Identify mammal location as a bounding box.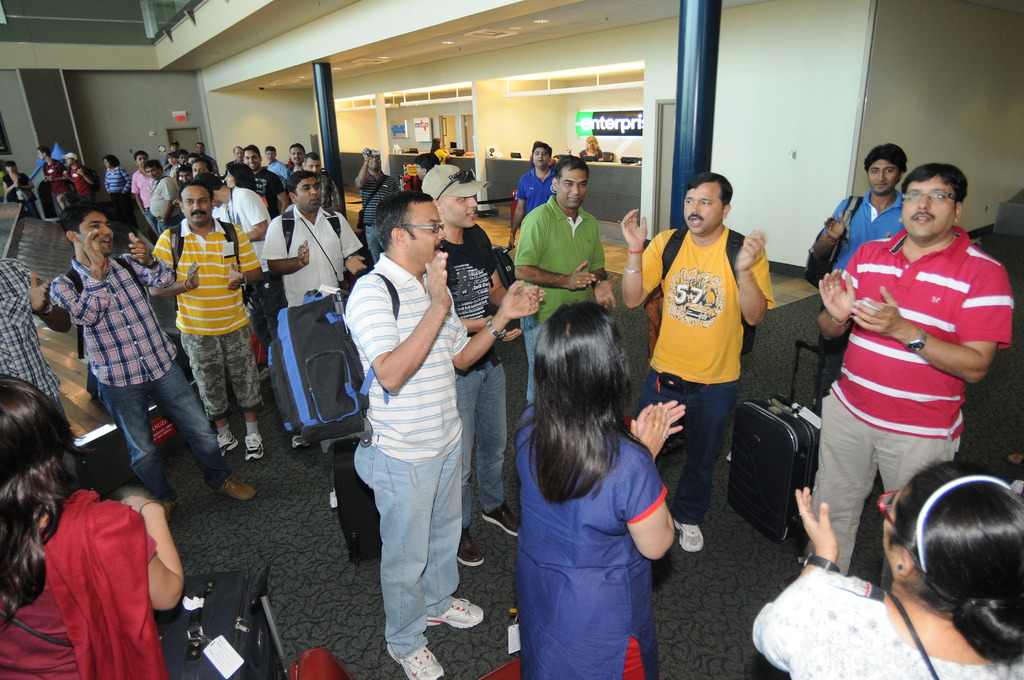
148,155,182,264.
